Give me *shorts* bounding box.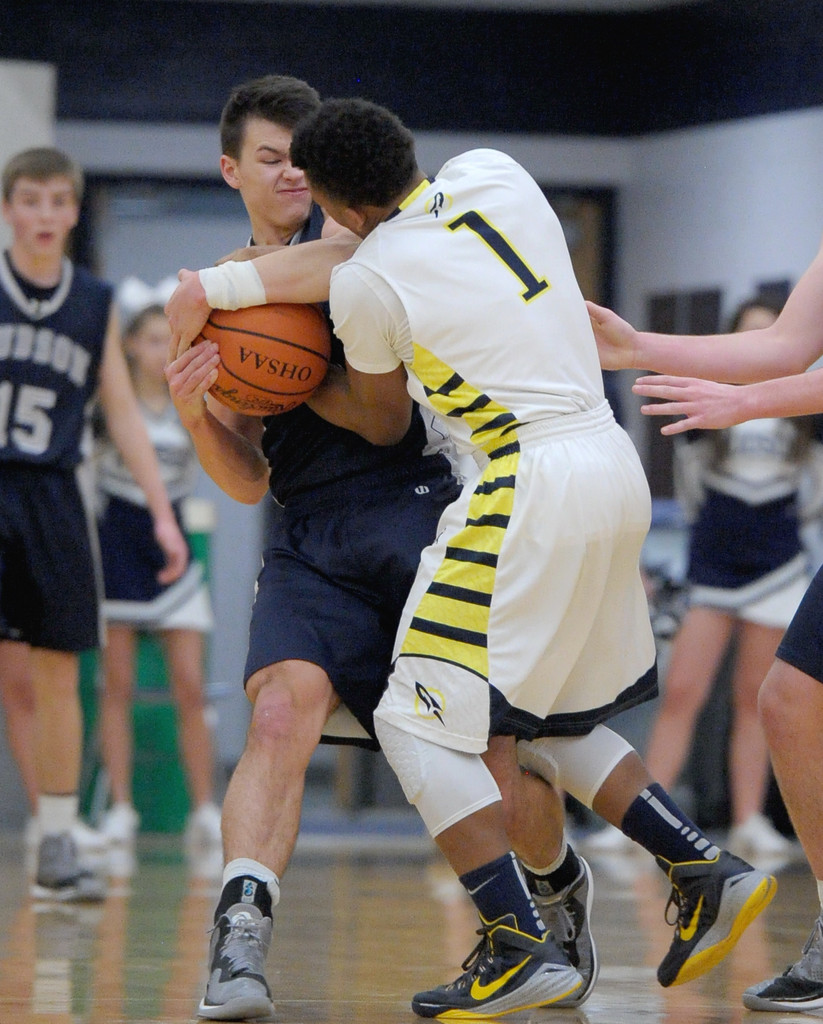
{"x1": 689, "y1": 509, "x2": 806, "y2": 628}.
